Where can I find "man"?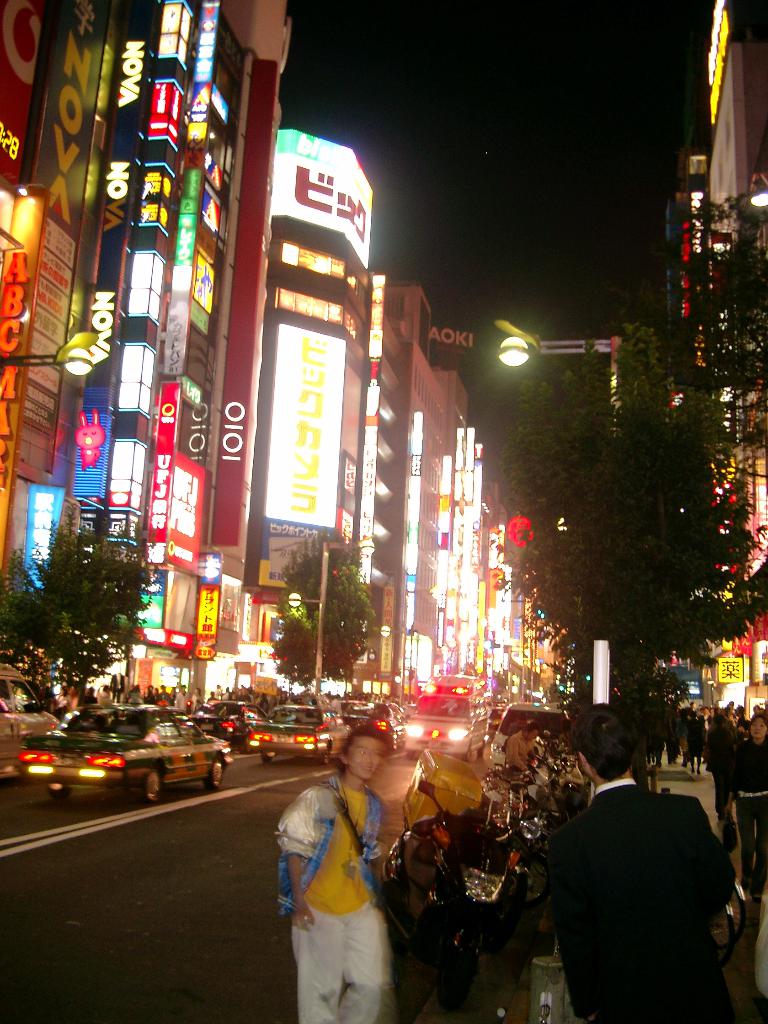
You can find it at crop(174, 683, 189, 712).
